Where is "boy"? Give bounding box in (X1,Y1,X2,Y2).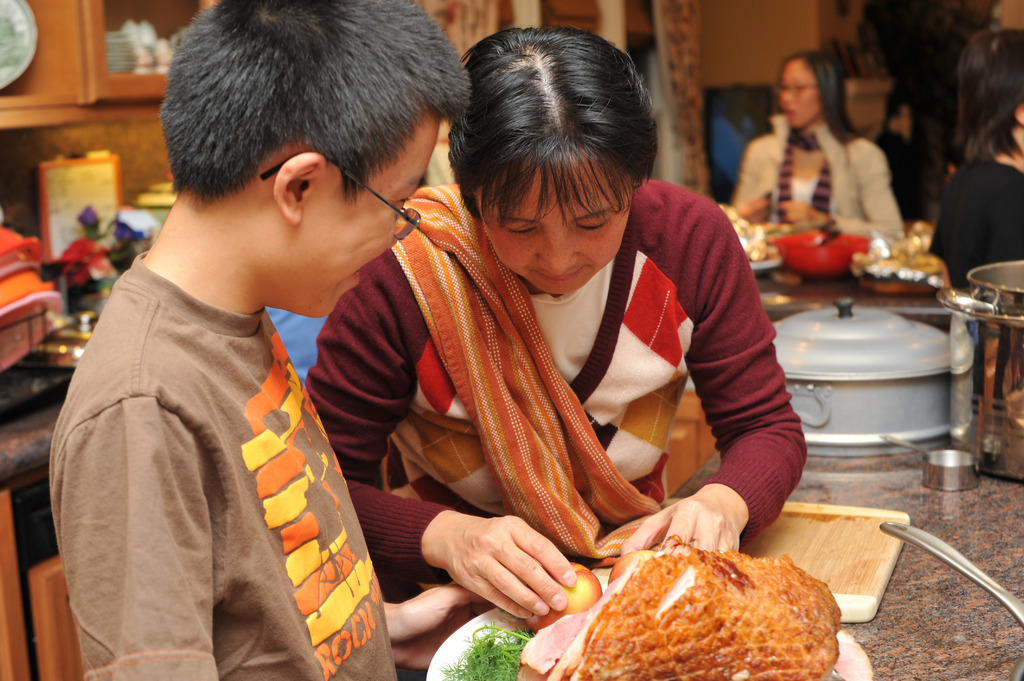
(52,0,496,680).
